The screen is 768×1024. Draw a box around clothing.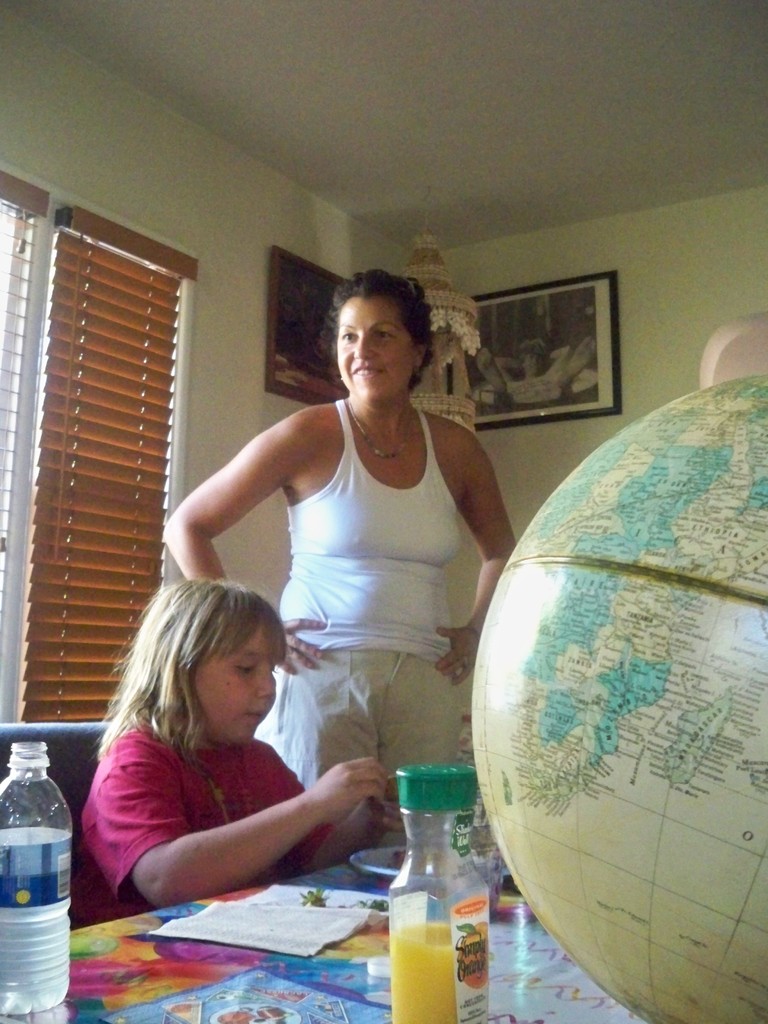
box(60, 721, 331, 915).
